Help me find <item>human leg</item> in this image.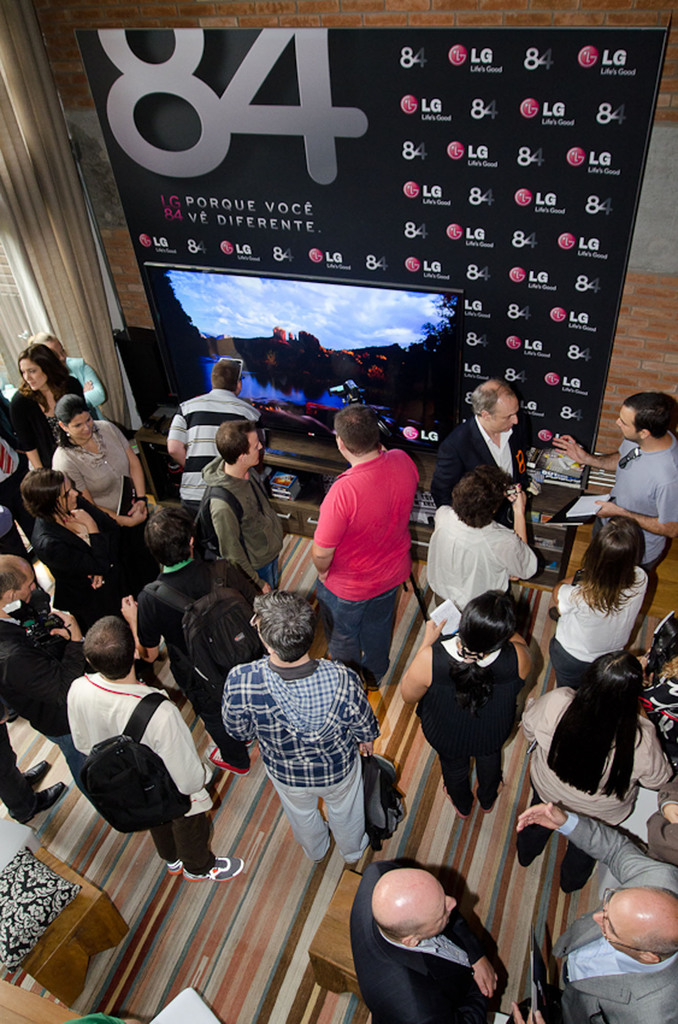
Found it: 6 732 65 806.
